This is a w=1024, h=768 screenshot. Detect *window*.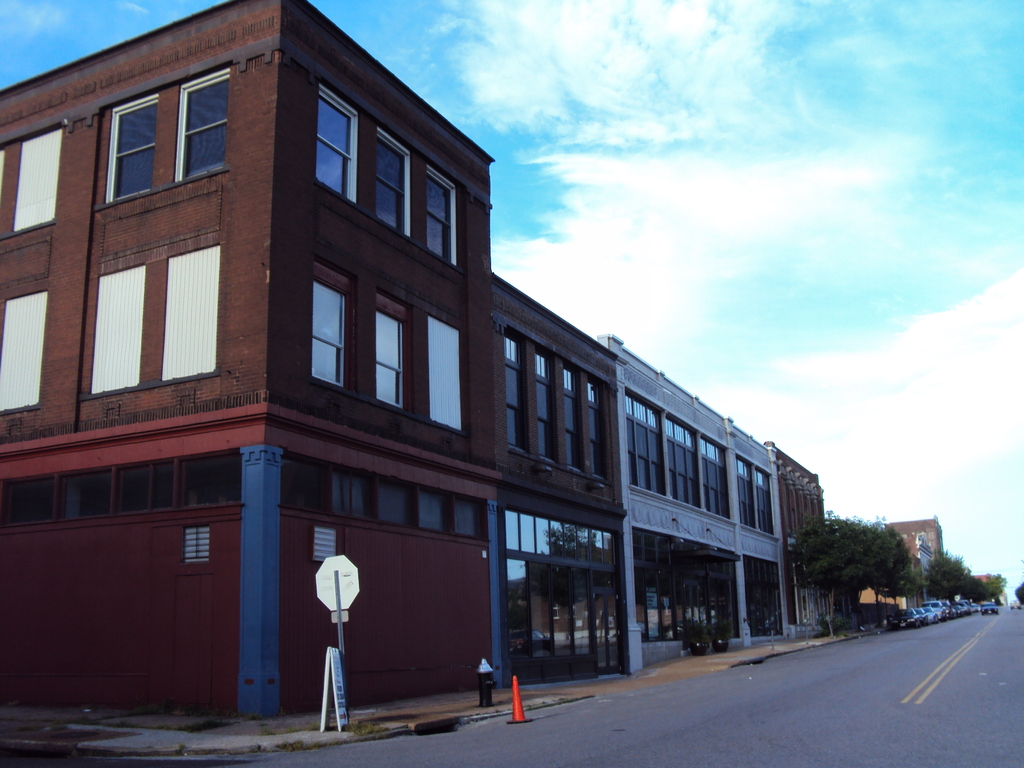
{"left": 564, "top": 364, "right": 579, "bottom": 466}.
